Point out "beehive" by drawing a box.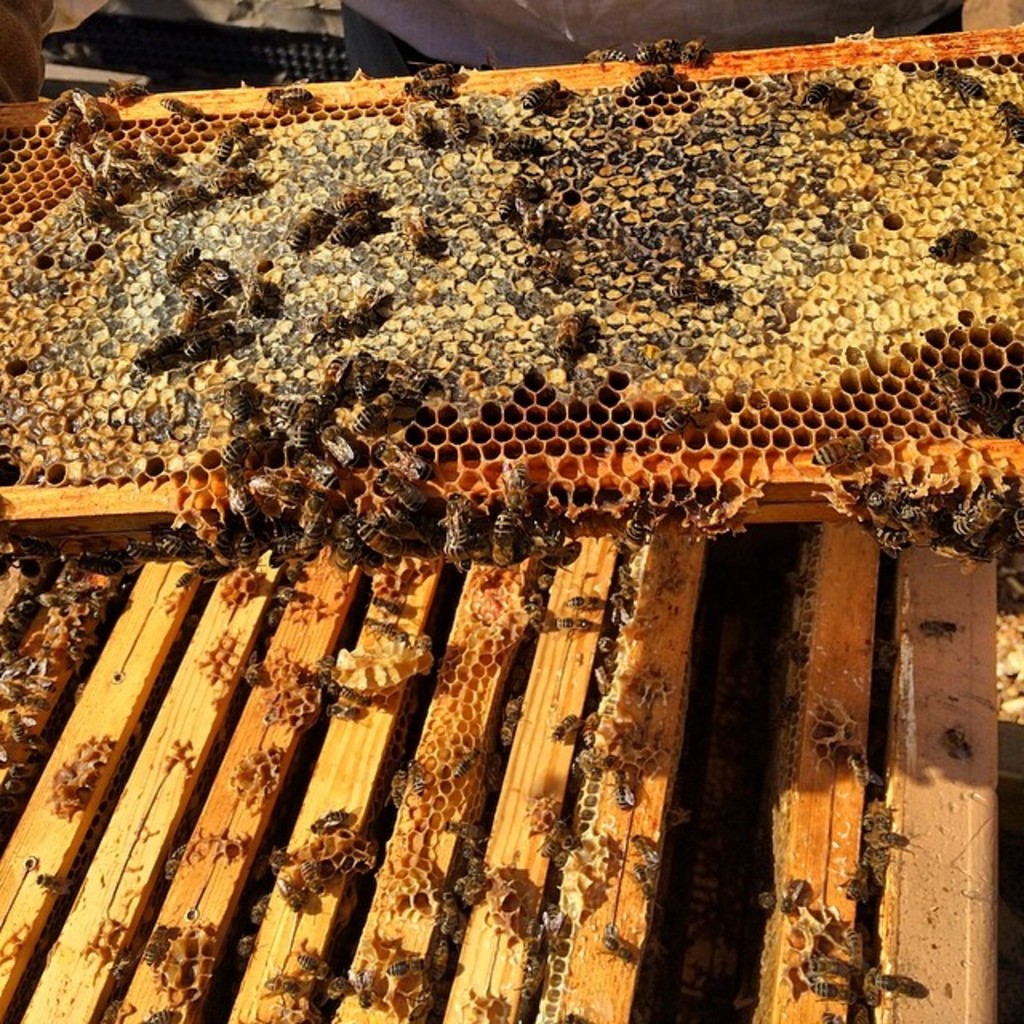
{"x1": 0, "y1": 21, "x2": 1022, "y2": 1022}.
